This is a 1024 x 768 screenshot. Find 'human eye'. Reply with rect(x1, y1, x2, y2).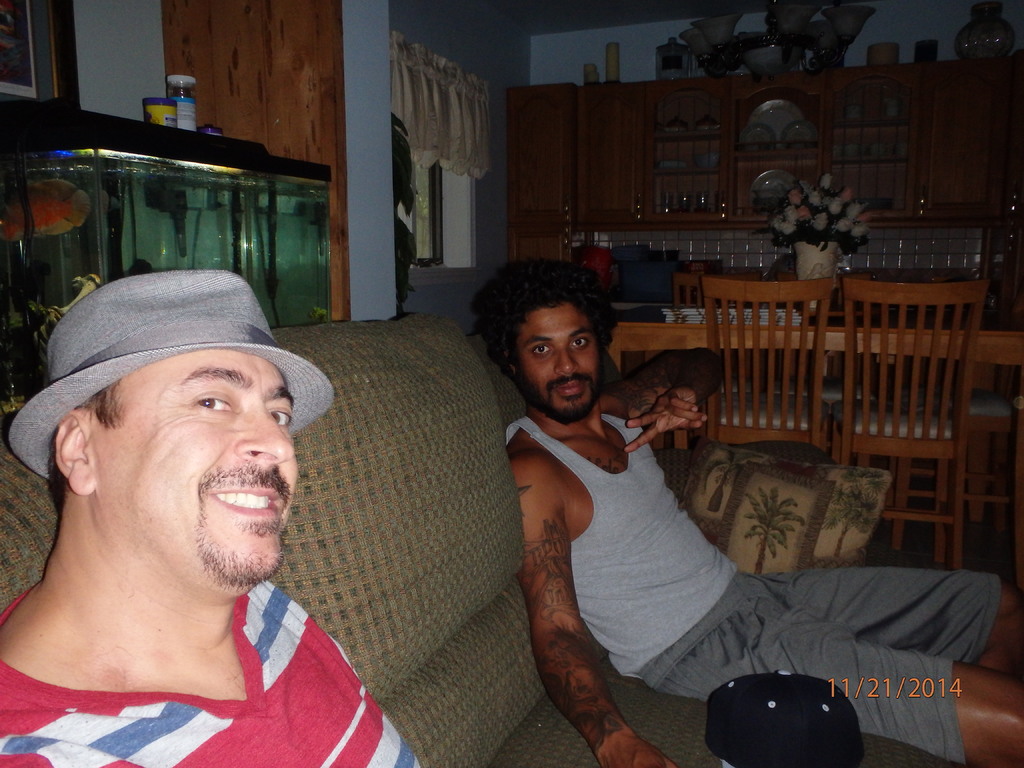
rect(194, 380, 241, 417).
